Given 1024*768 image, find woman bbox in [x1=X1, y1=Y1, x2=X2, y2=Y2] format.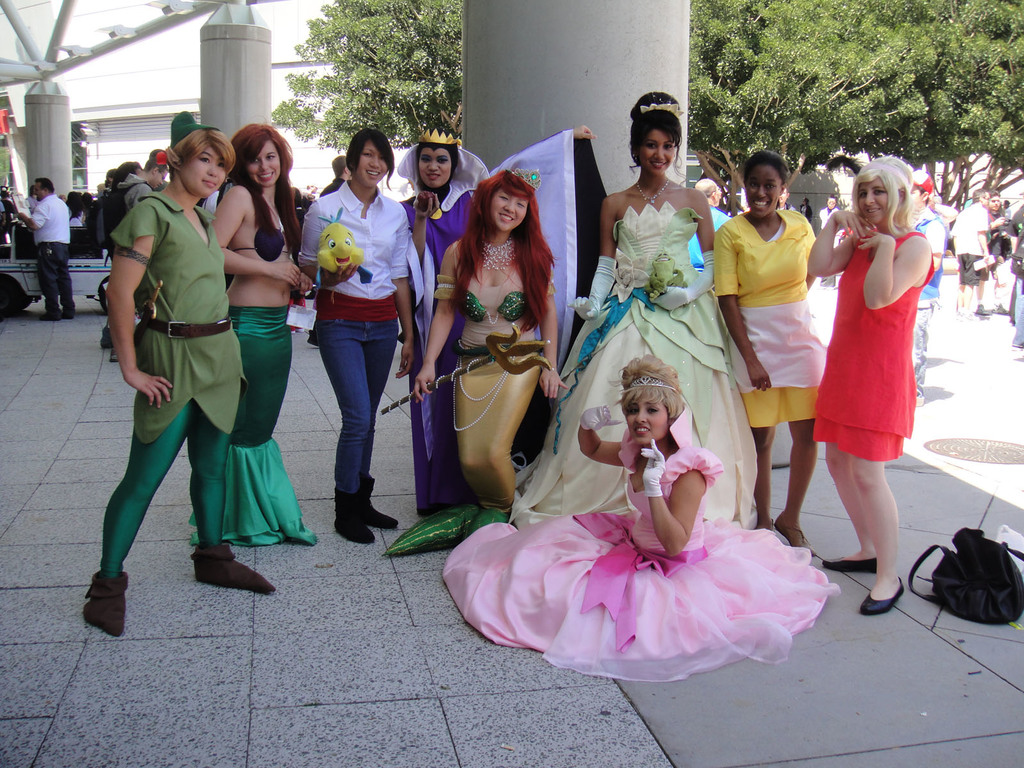
[x1=294, y1=126, x2=415, y2=549].
